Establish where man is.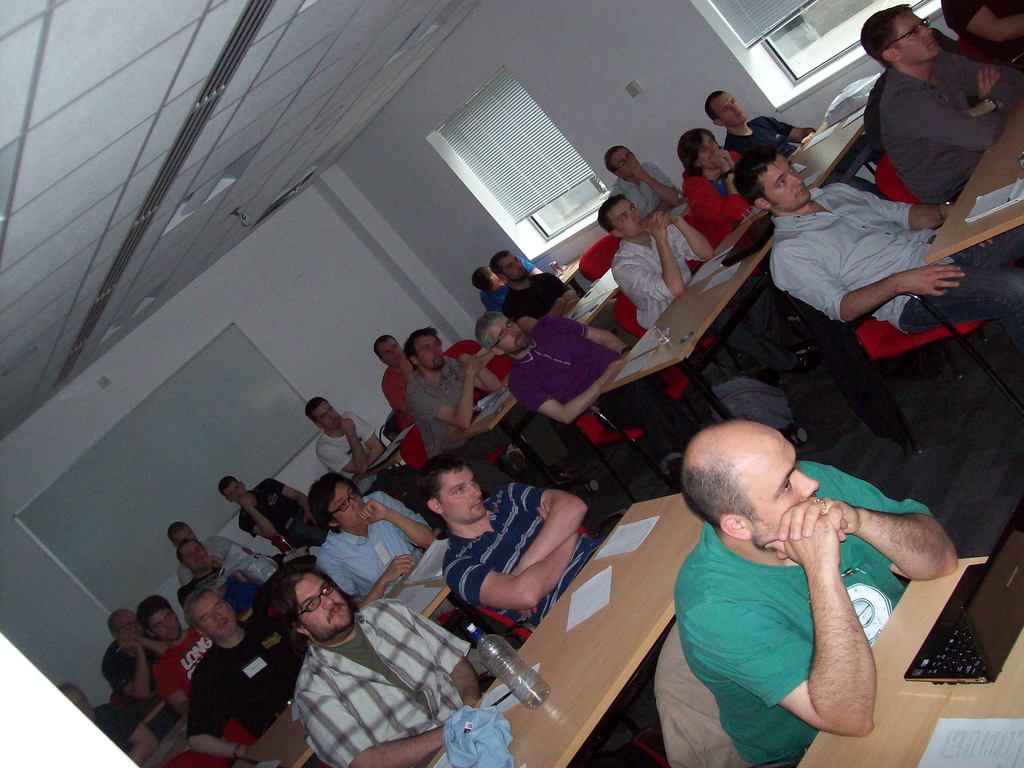
Established at 705:92:817:159.
